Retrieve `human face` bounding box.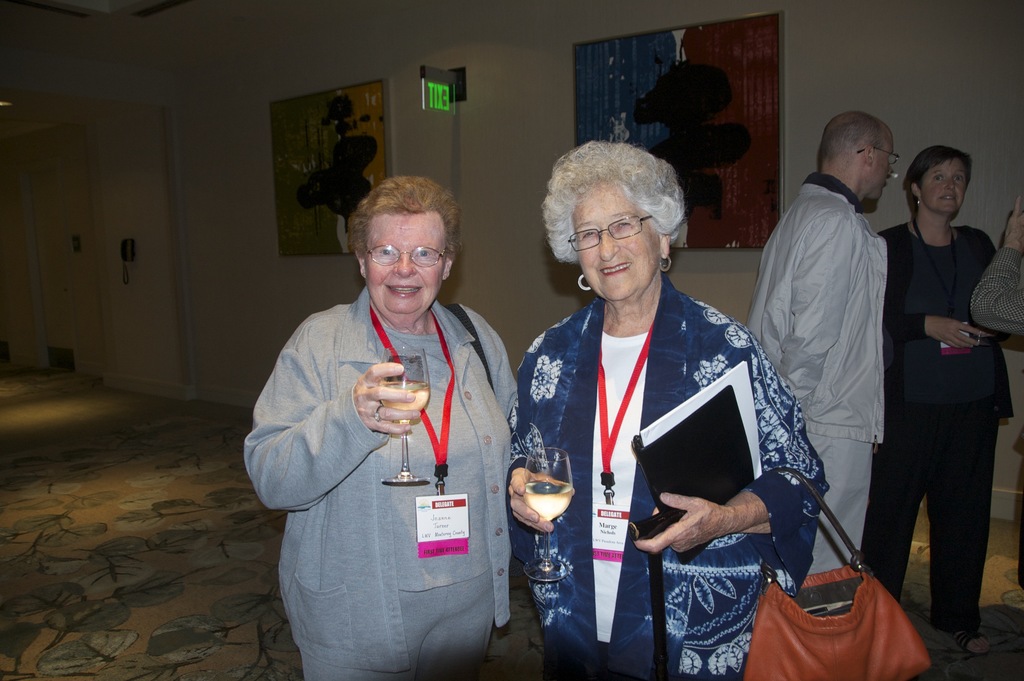
Bounding box: [x1=577, y1=186, x2=660, y2=297].
